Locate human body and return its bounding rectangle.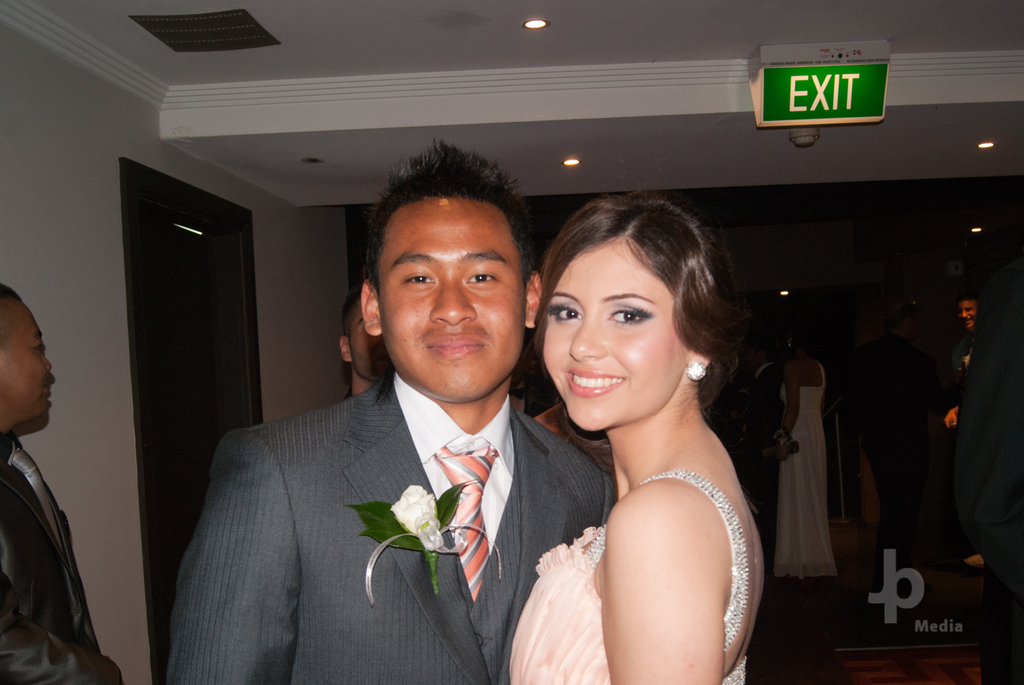
750/325/836/578.
